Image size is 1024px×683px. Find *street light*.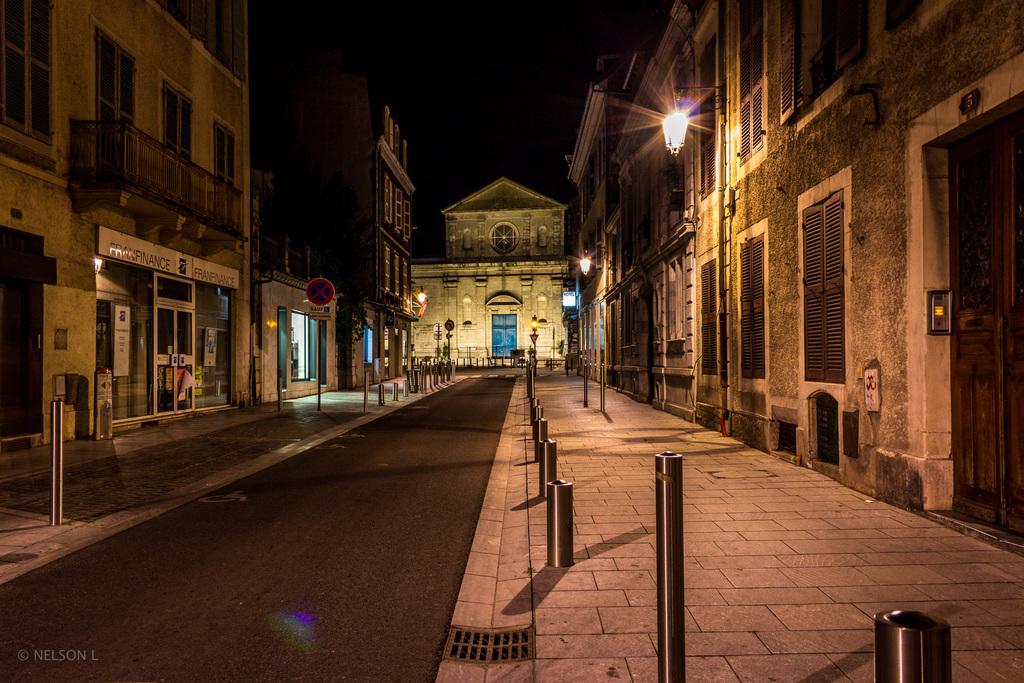
bbox=[662, 86, 725, 422].
